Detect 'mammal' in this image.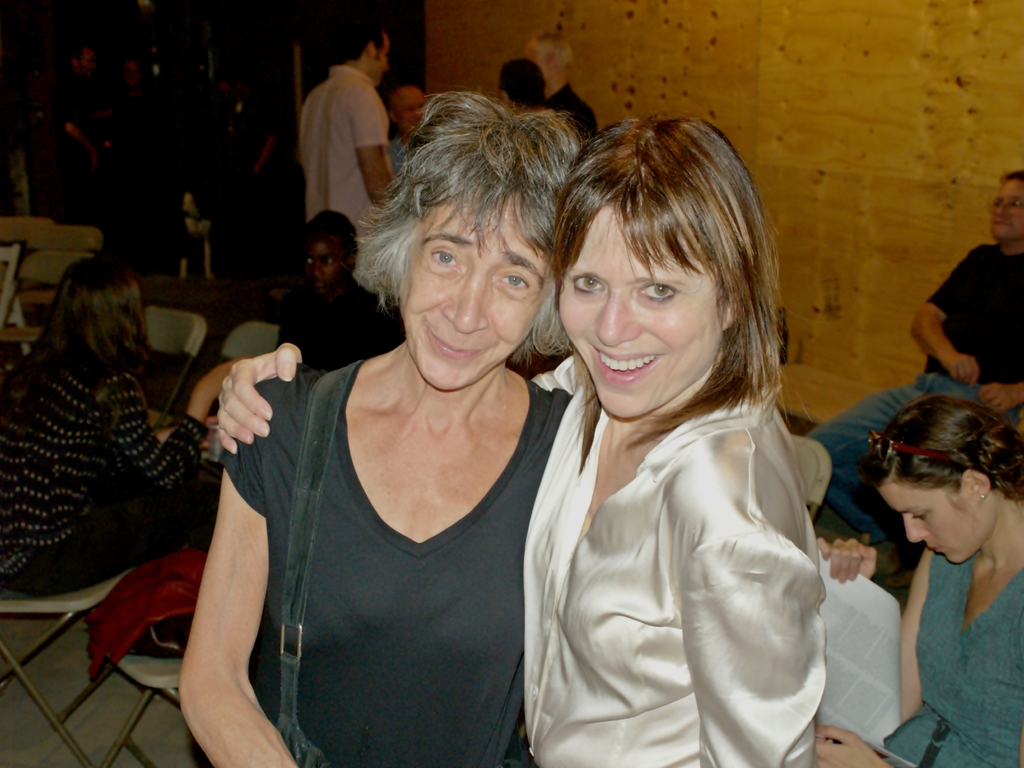
Detection: 41/40/106/235.
